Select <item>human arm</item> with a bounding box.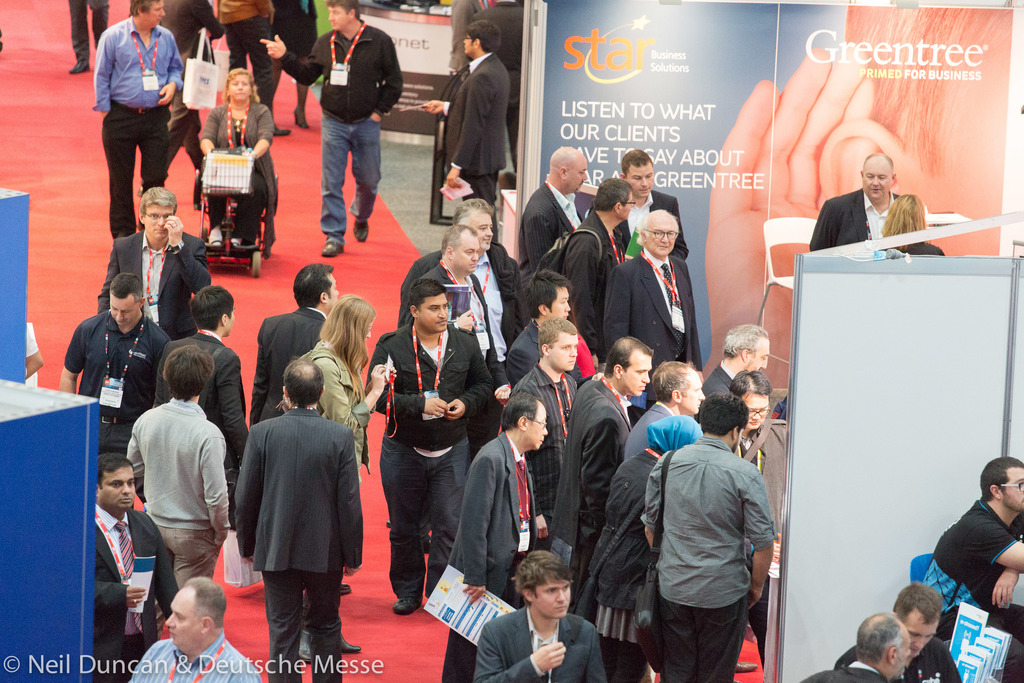
{"left": 261, "top": 31, "right": 335, "bottom": 100}.
